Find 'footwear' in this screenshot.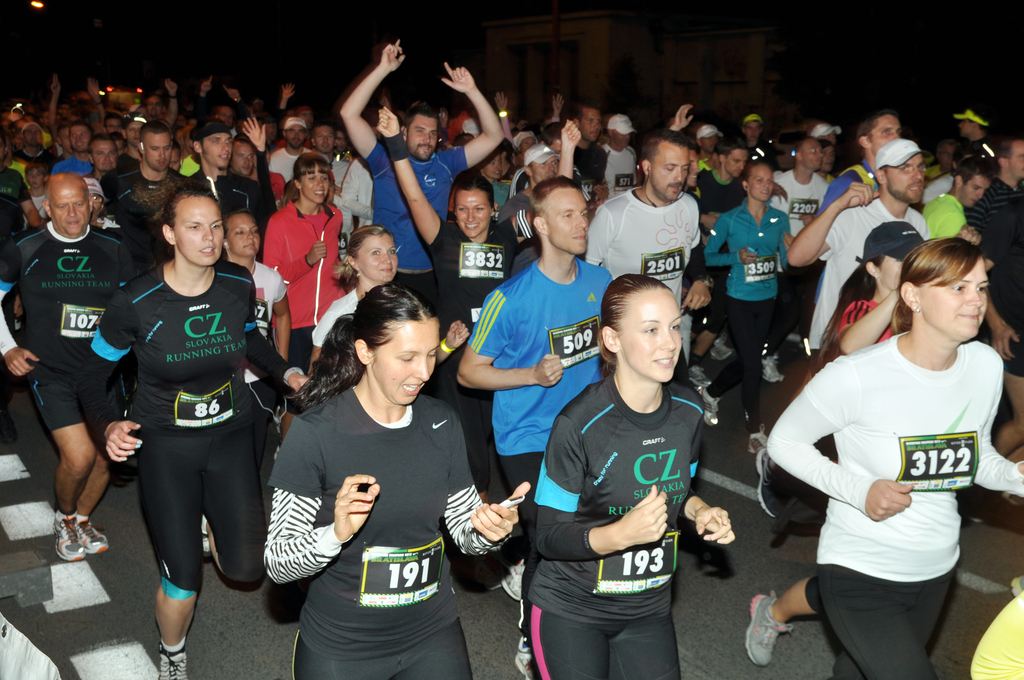
The bounding box for 'footwear' is [x1=692, y1=385, x2=719, y2=430].
